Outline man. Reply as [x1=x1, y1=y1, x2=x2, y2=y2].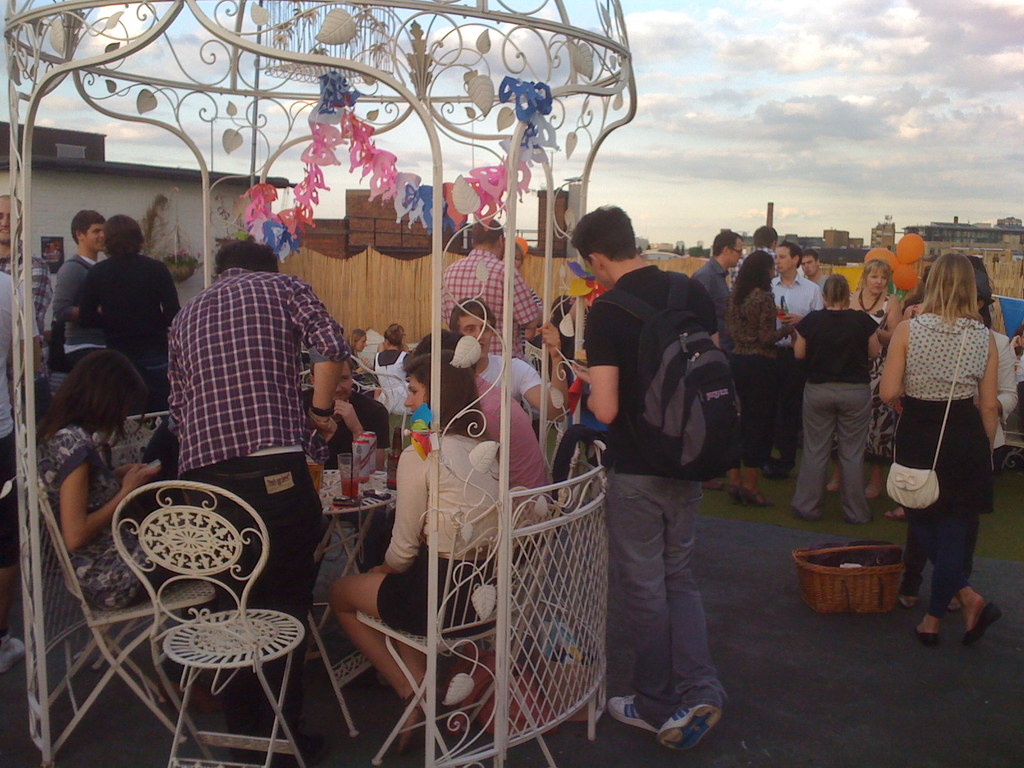
[x1=801, y1=251, x2=838, y2=291].
